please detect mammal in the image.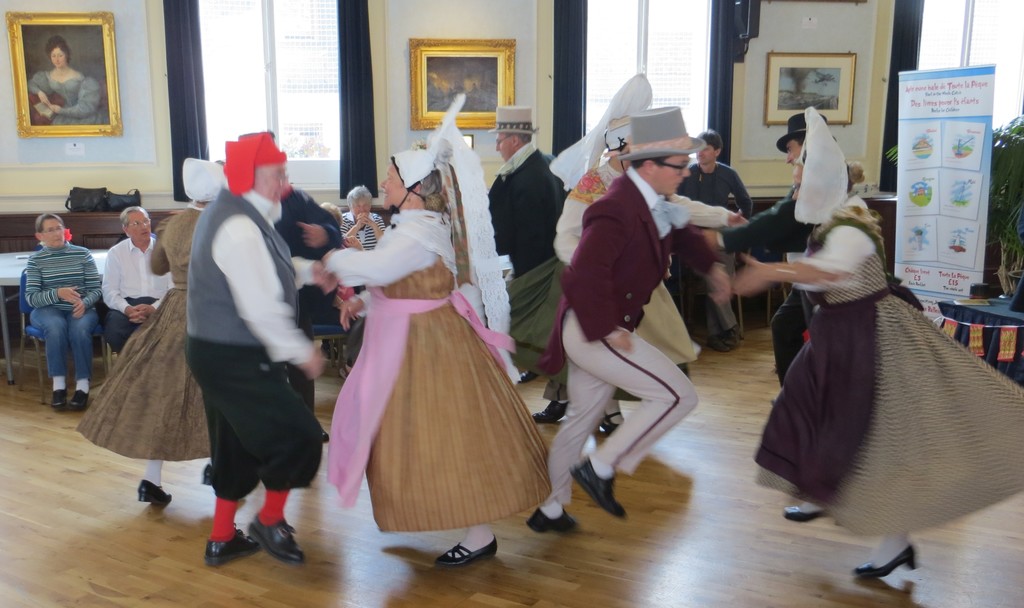
select_region(671, 131, 754, 355).
